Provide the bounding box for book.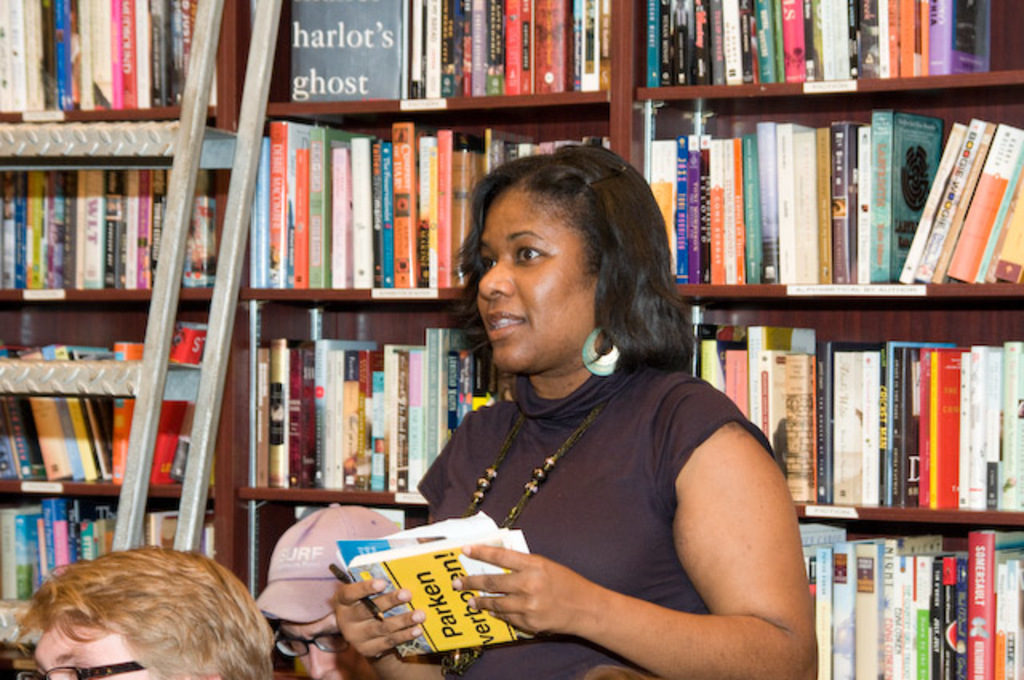
bbox=(938, 350, 966, 506).
